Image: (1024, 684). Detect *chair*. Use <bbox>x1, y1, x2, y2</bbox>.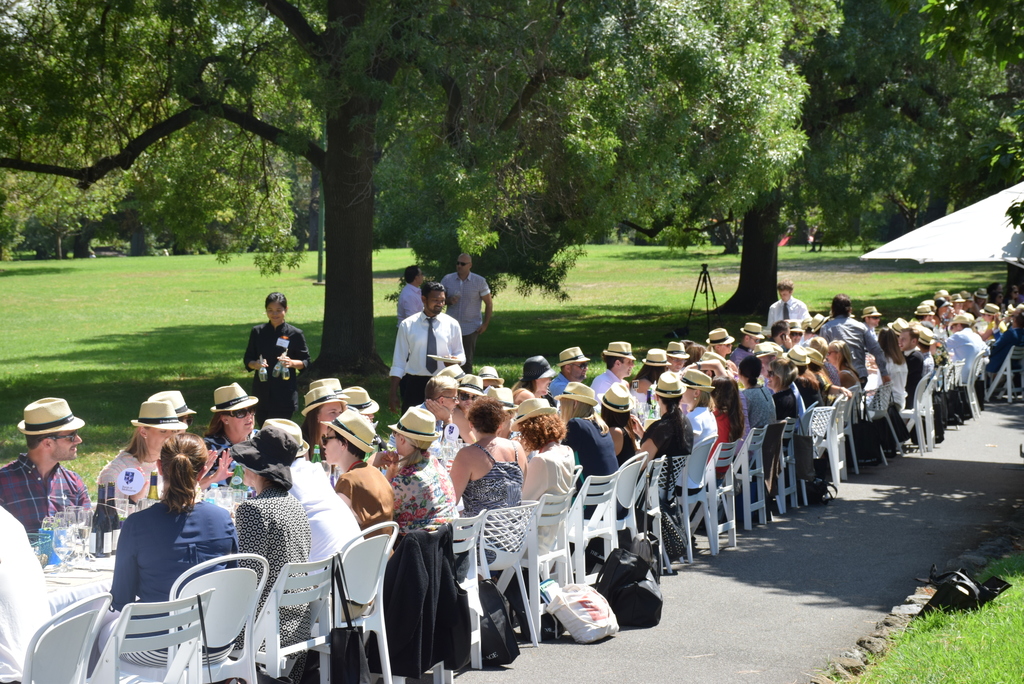
<bbox>115, 546, 274, 683</bbox>.
